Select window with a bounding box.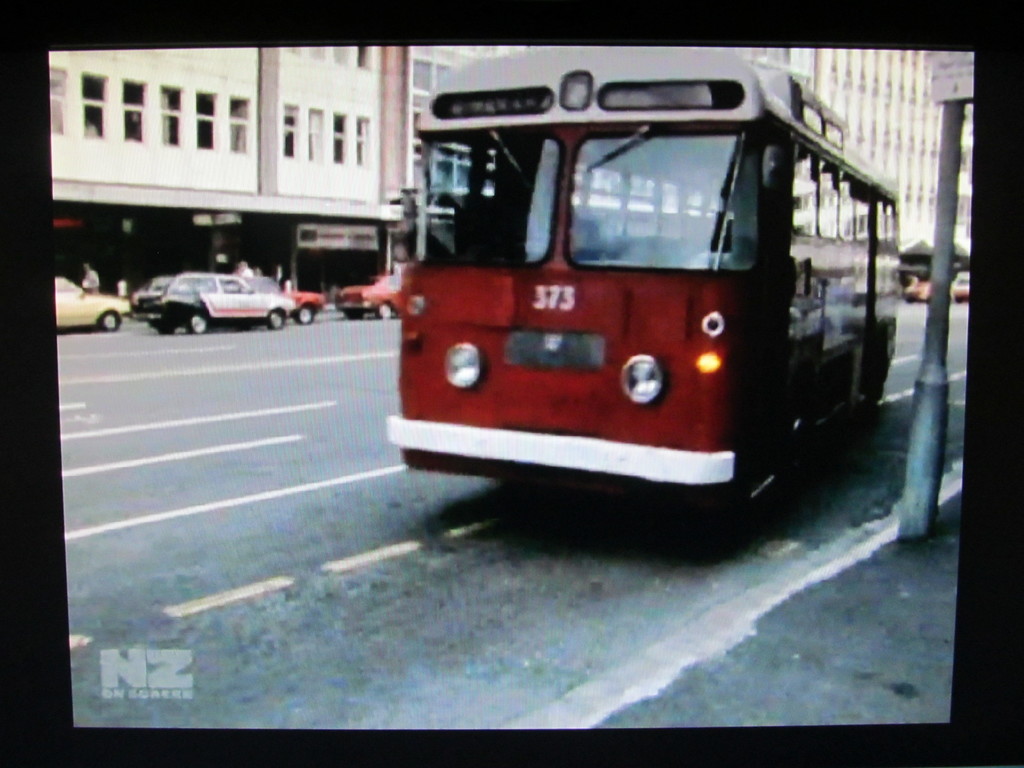
358, 115, 371, 169.
